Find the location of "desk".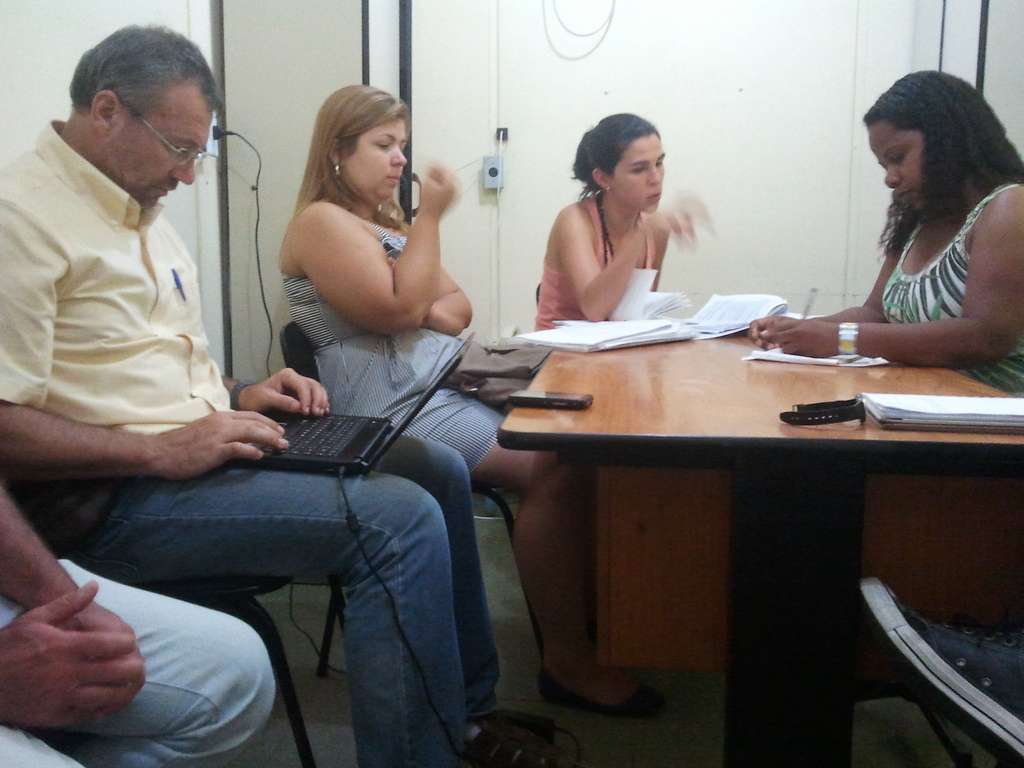
Location: 497/331/1023/767.
